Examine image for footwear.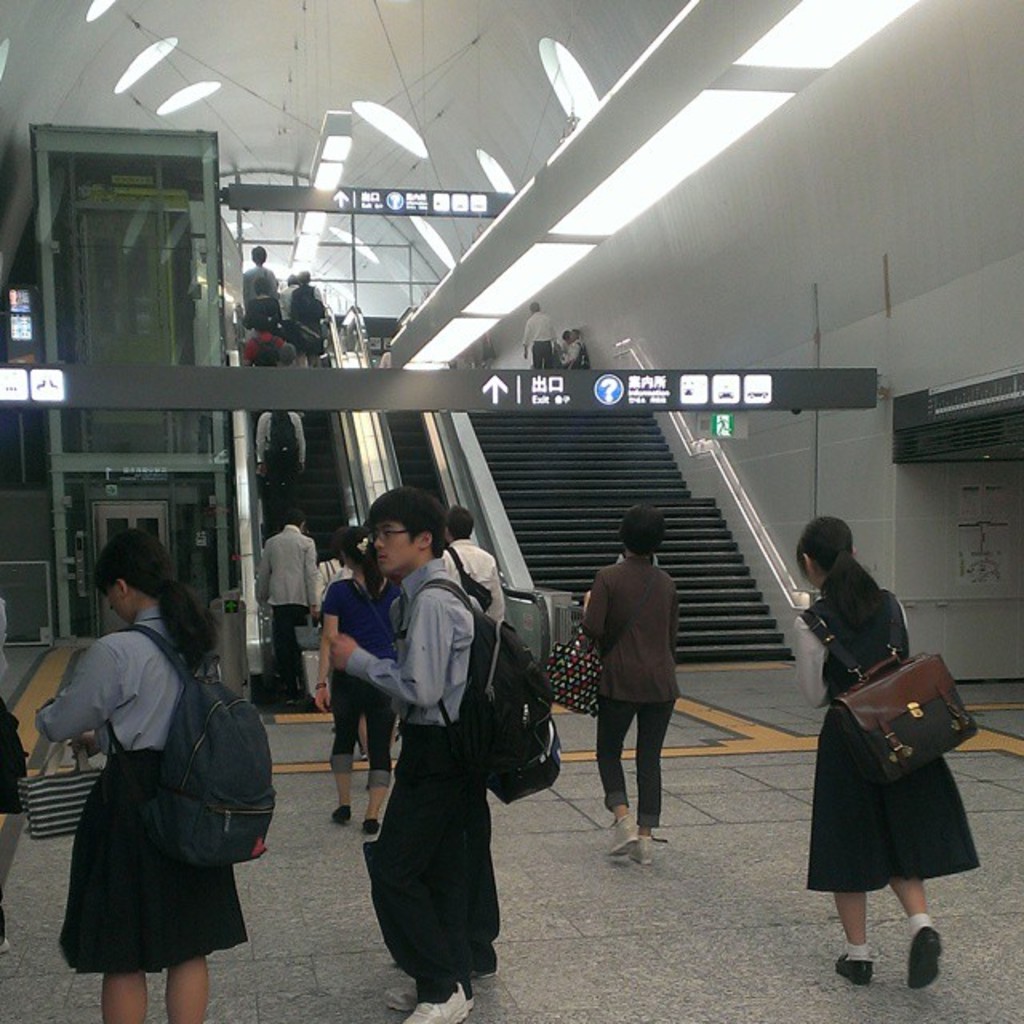
Examination result: box=[398, 979, 482, 1022].
